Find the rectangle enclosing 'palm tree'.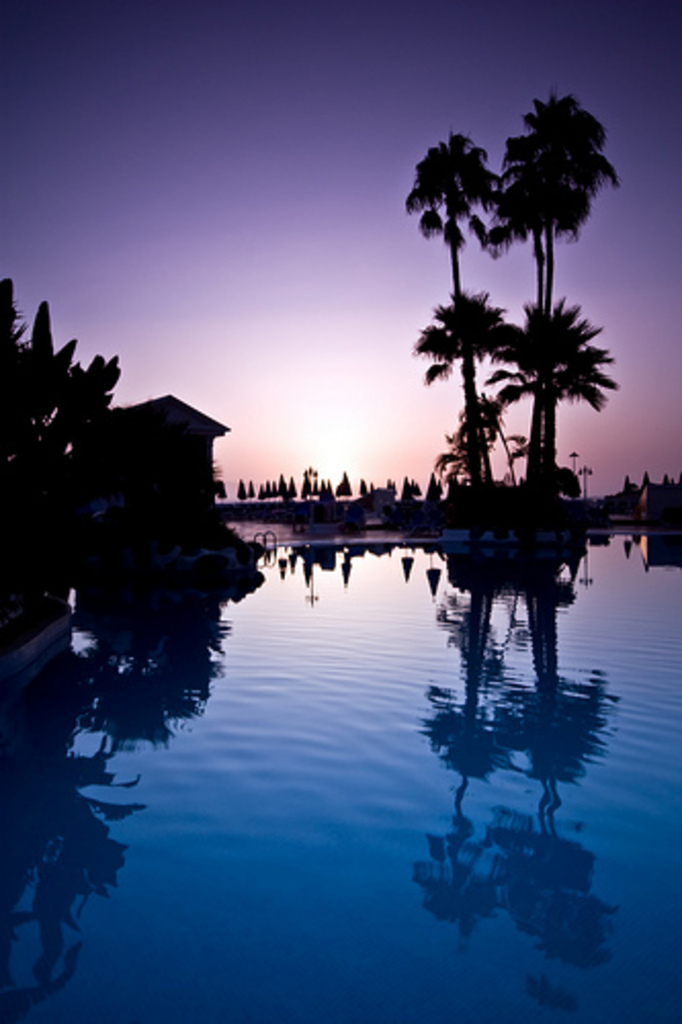
{"left": 516, "top": 303, "right": 623, "bottom": 532}.
